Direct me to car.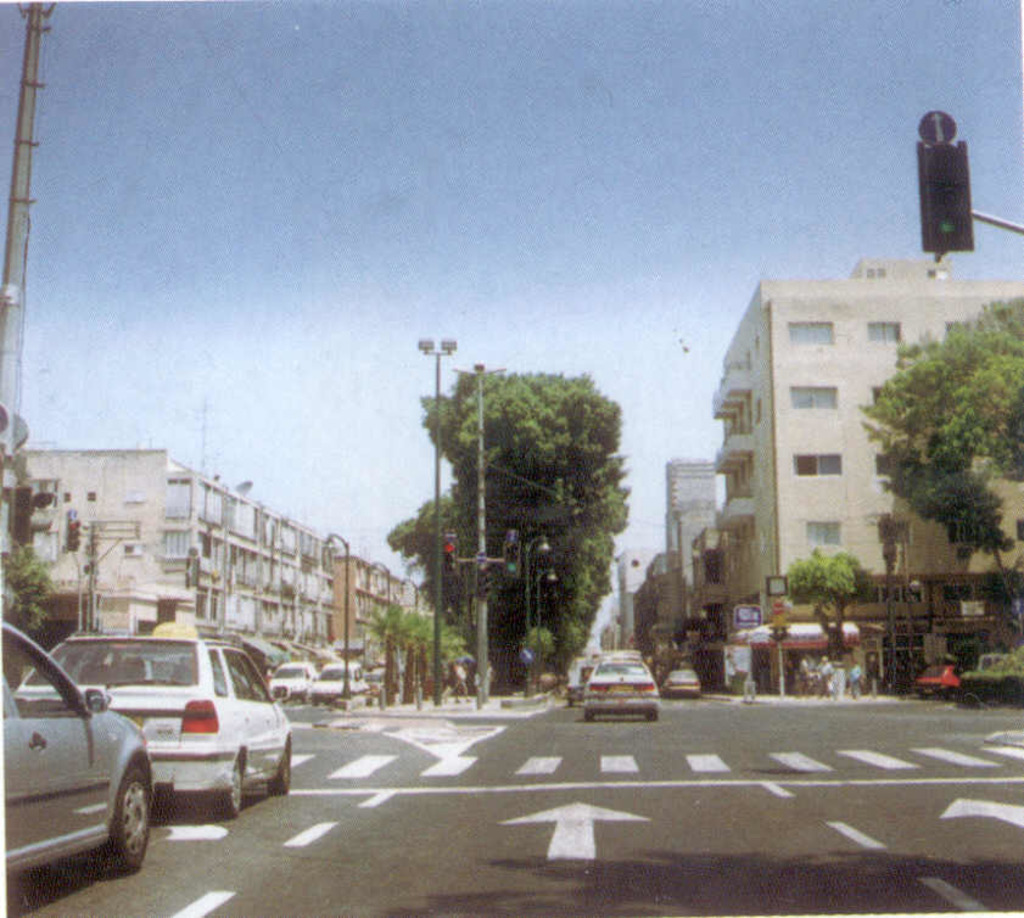
Direction: BBox(577, 653, 666, 727).
